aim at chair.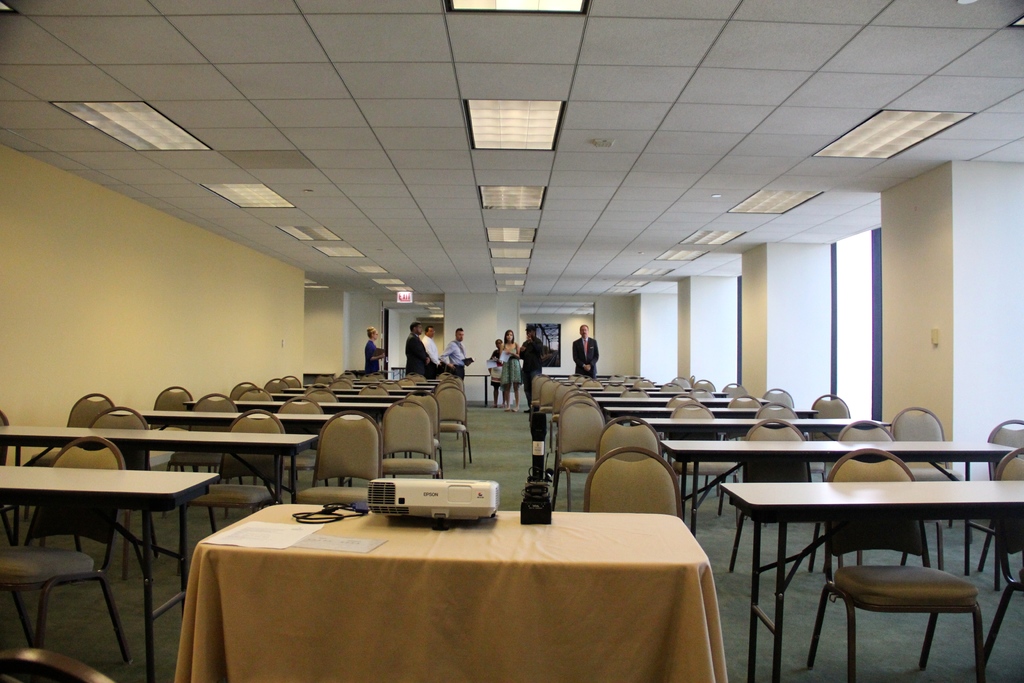
Aimed at <bbox>0, 432, 141, 667</bbox>.
